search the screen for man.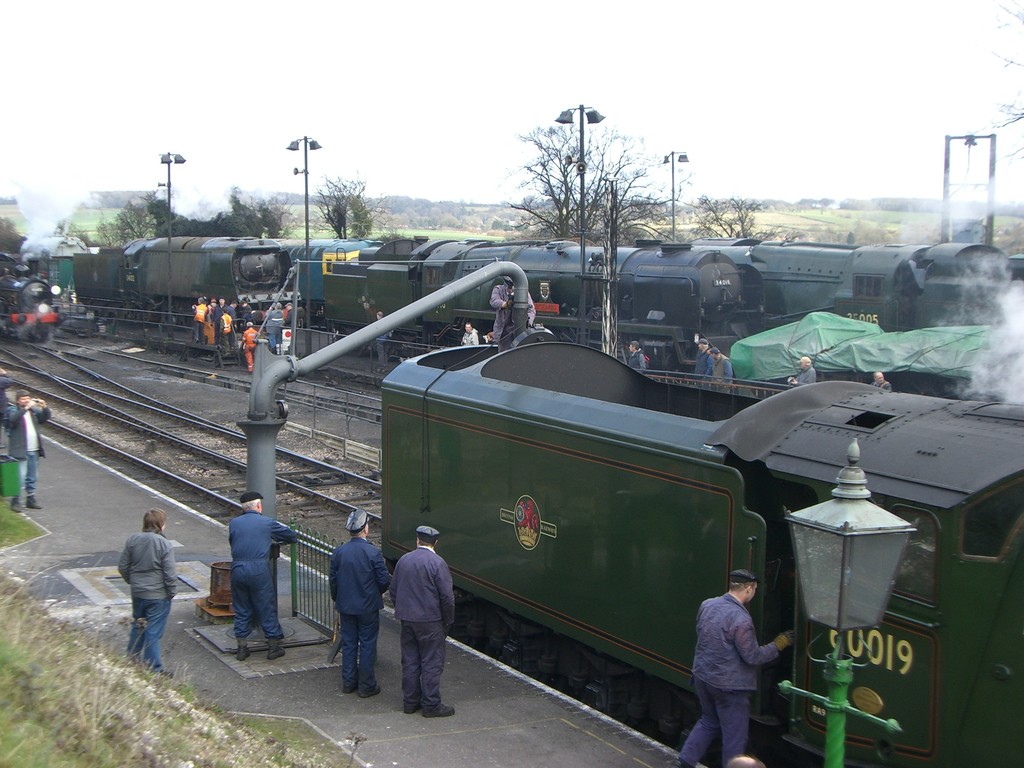
Found at {"left": 109, "top": 509, "right": 179, "bottom": 672}.
